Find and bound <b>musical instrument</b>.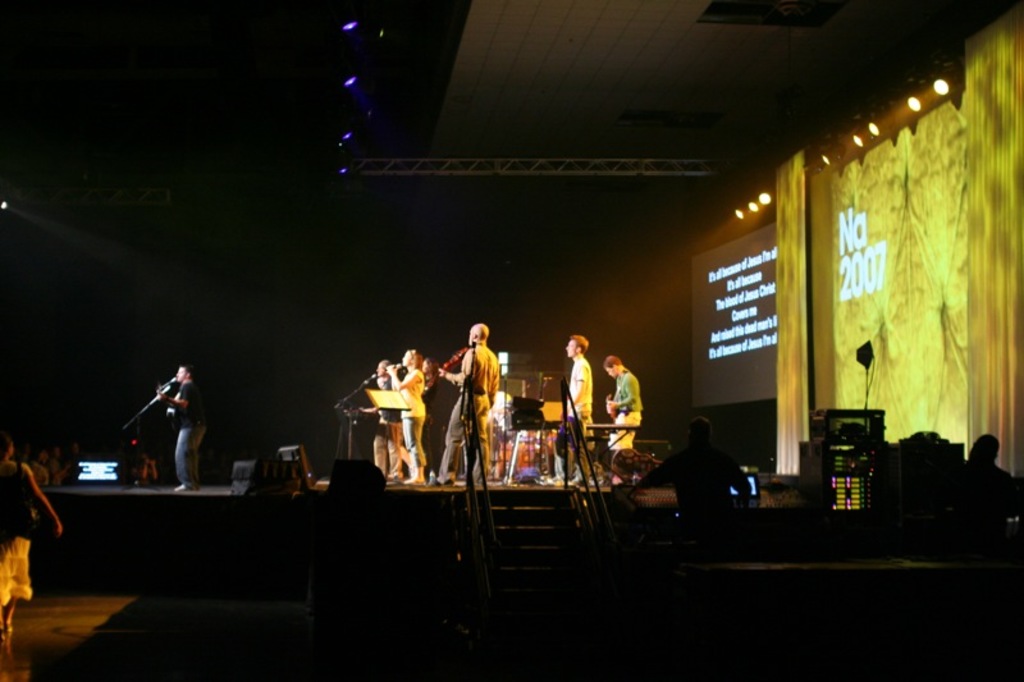
Bound: (x1=425, y1=347, x2=465, y2=386).
